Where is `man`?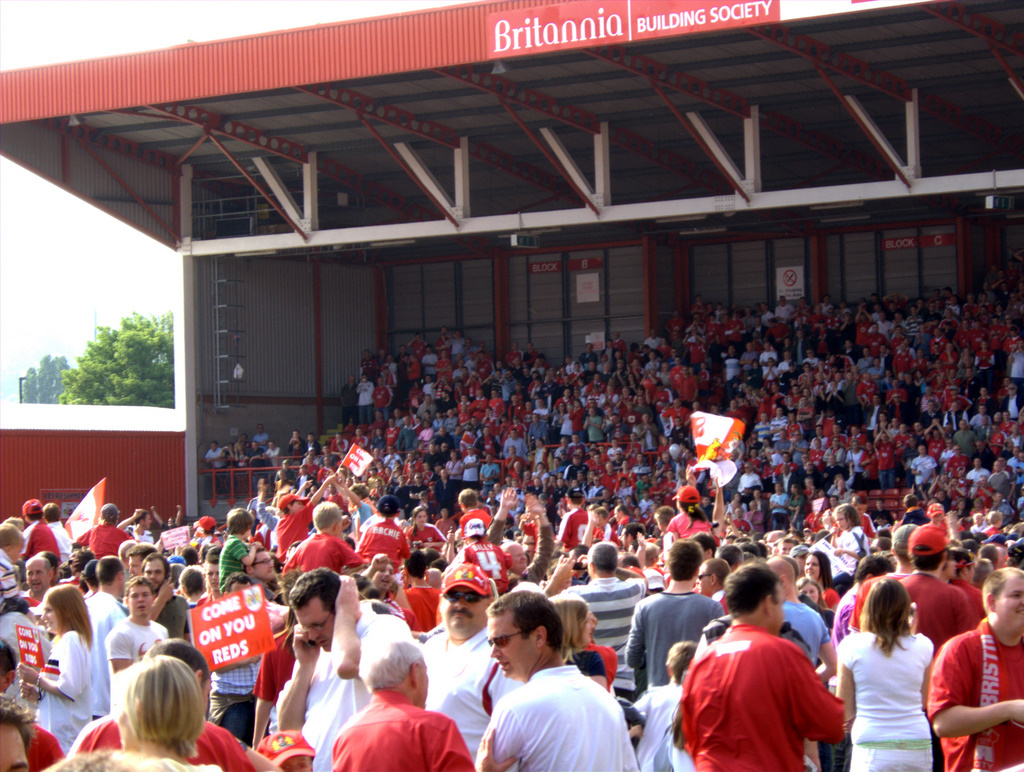
858,521,915,629.
